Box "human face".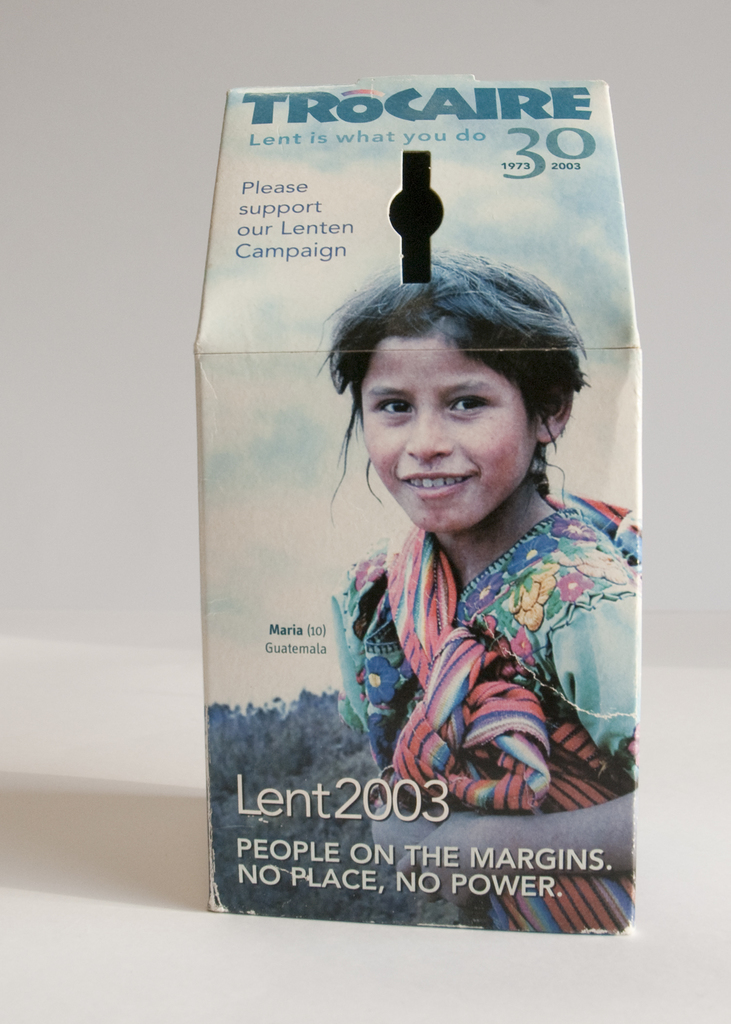
{"left": 356, "top": 337, "right": 536, "bottom": 531}.
